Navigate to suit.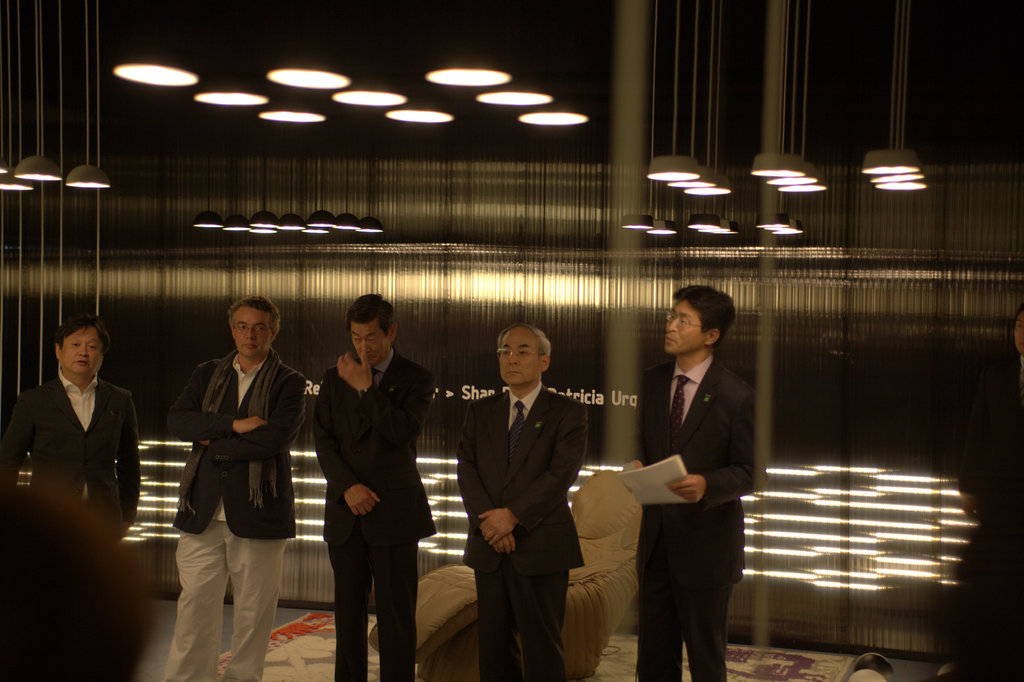
Navigation target: <region>635, 357, 769, 681</region>.
